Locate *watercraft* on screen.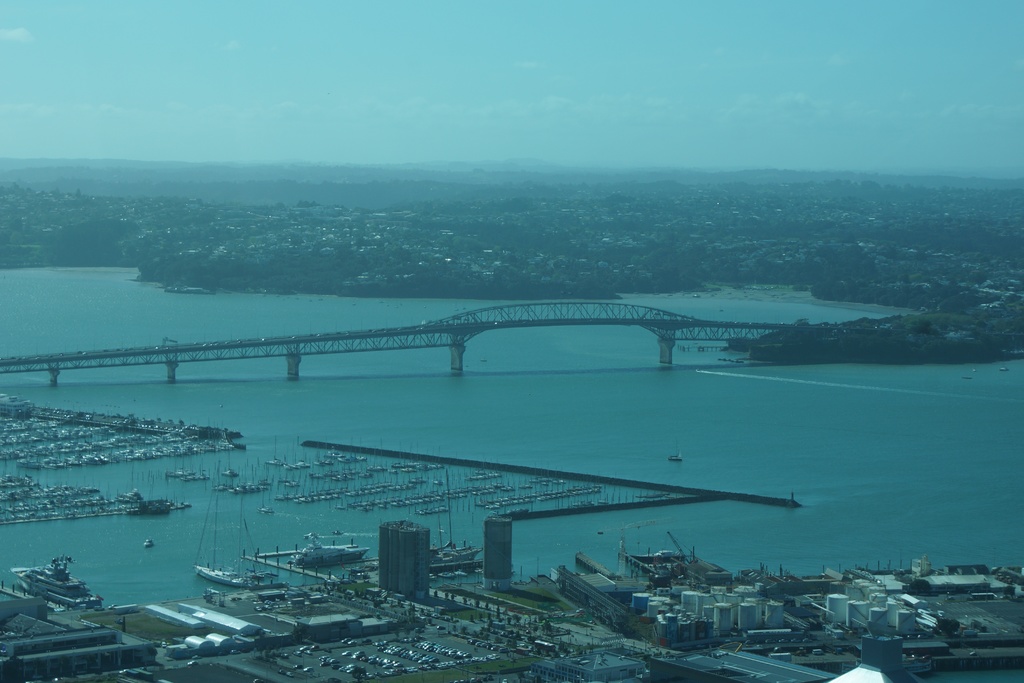
On screen at select_region(93, 452, 115, 464).
